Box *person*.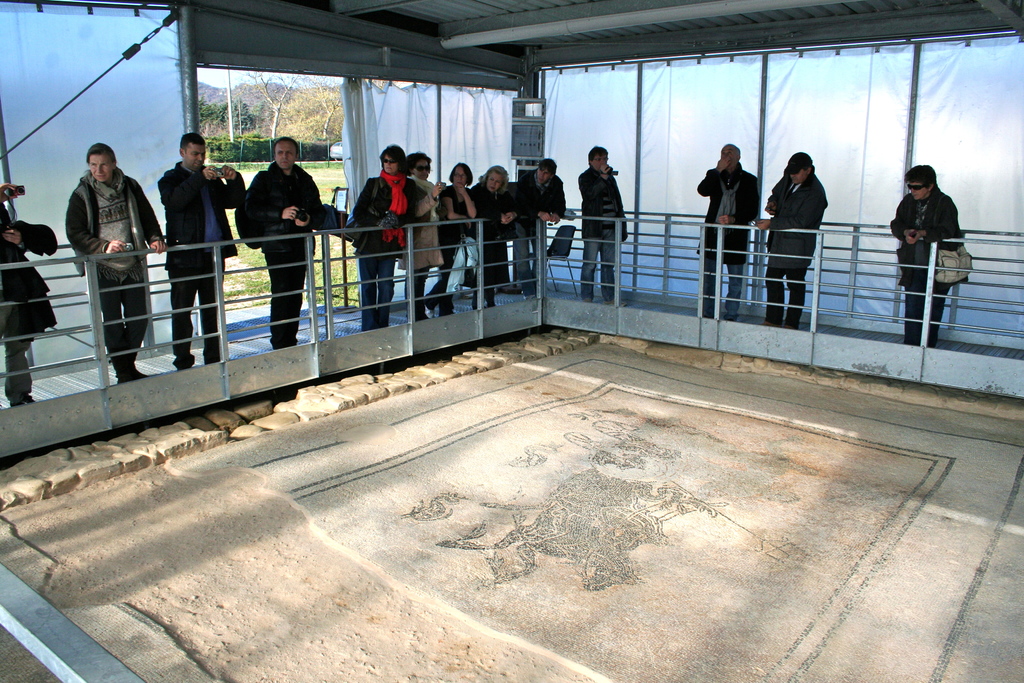
crop(514, 152, 566, 299).
